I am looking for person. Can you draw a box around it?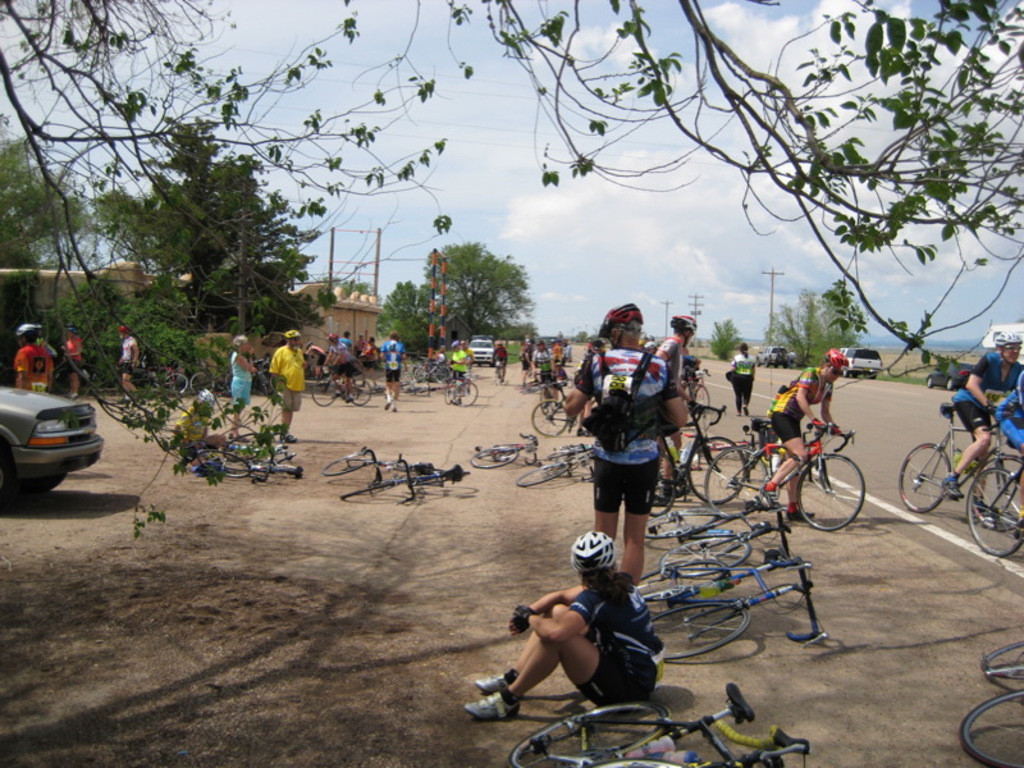
Sure, the bounding box is 116/325/140/401.
